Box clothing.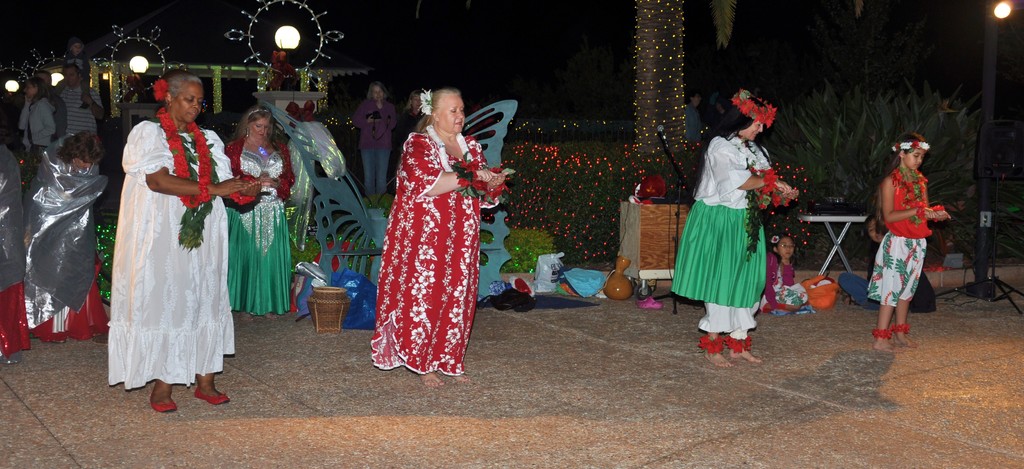
BBox(863, 160, 932, 307).
